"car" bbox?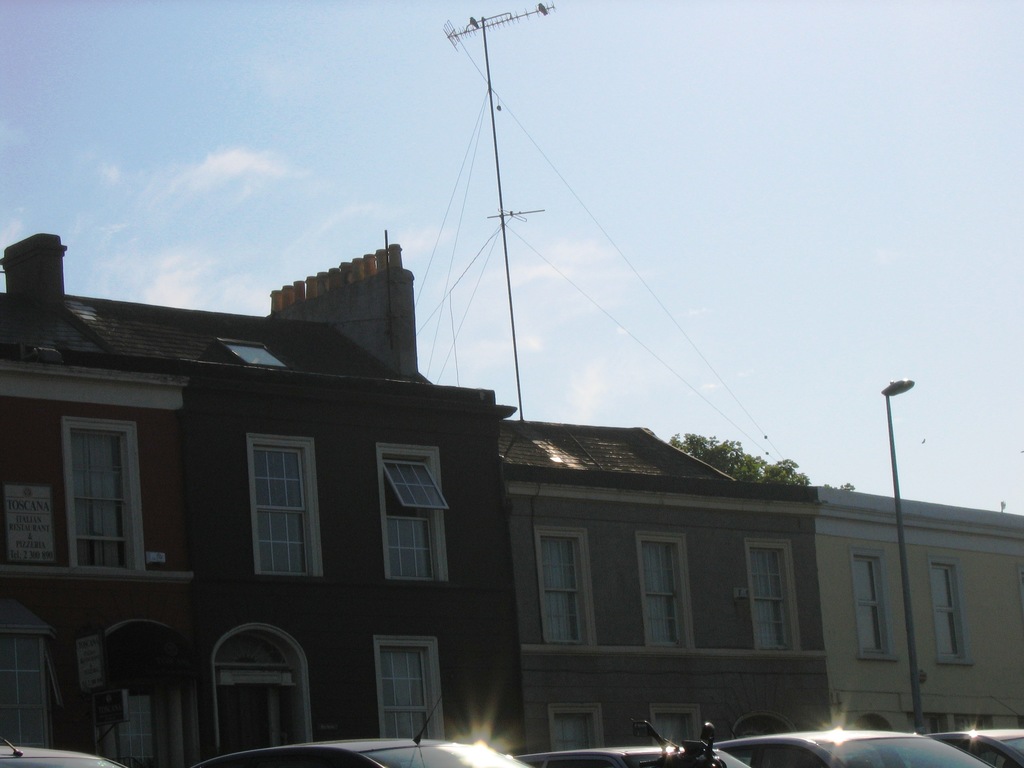
929:726:1023:767
